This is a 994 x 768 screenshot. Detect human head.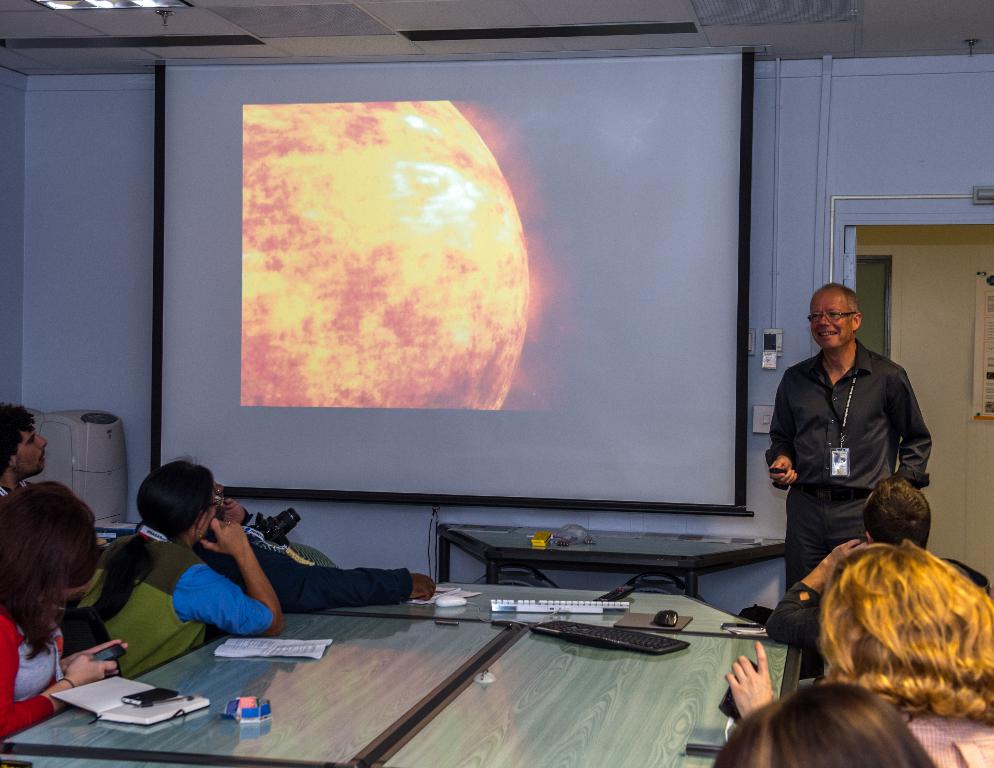
BBox(862, 477, 932, 551).
